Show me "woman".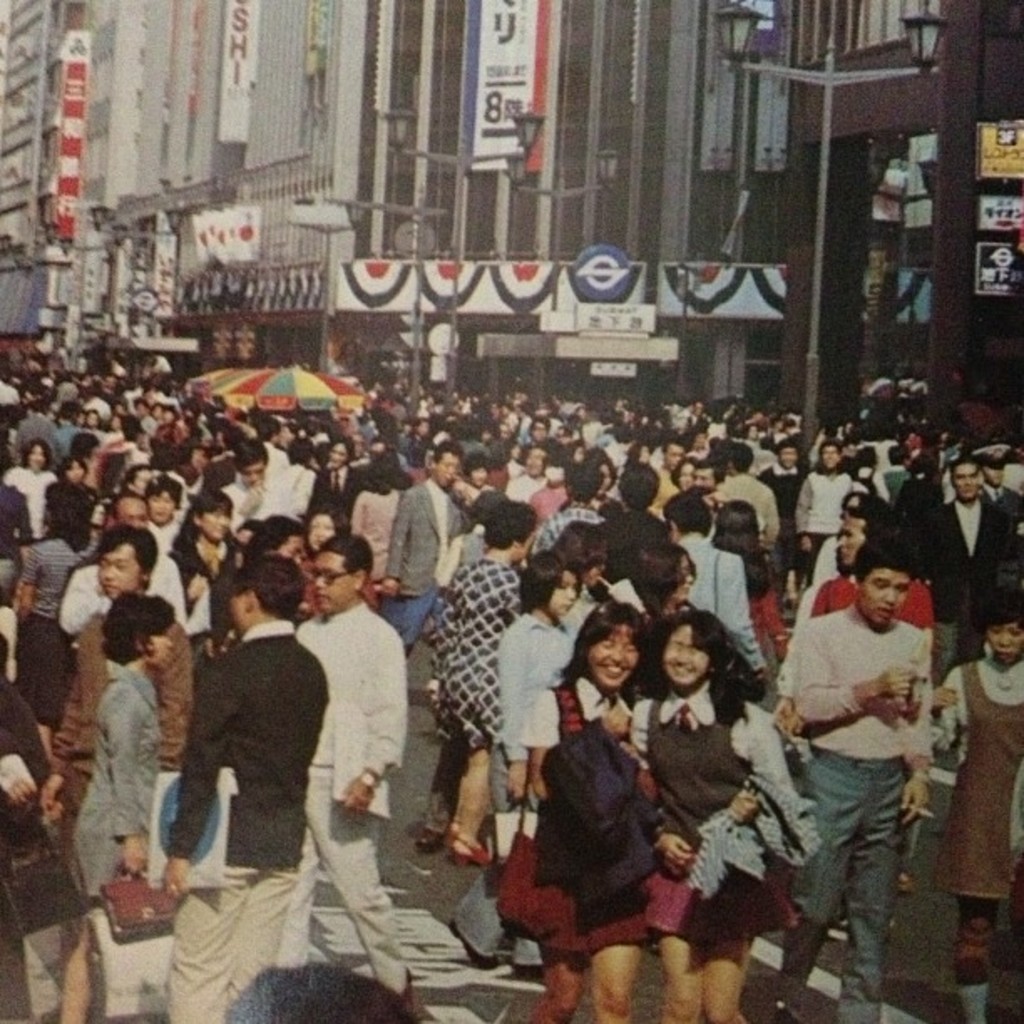
"woman" is here: 59, 592, 176, 1022.
